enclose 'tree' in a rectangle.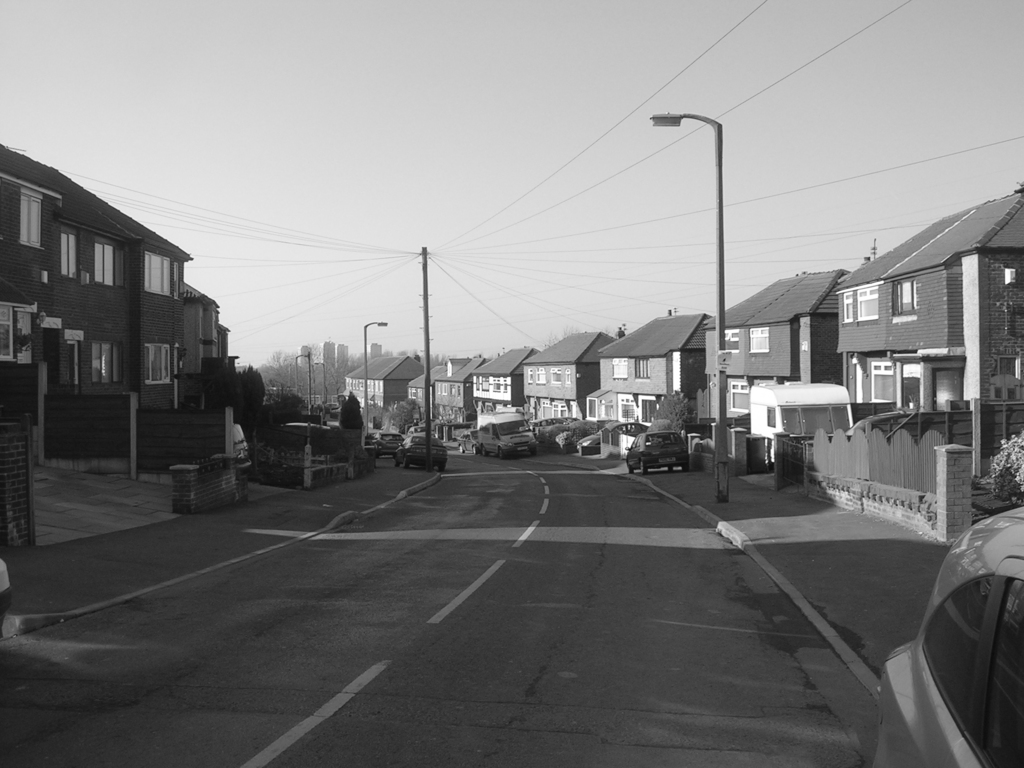
crop(267, 393, 310, 425).
